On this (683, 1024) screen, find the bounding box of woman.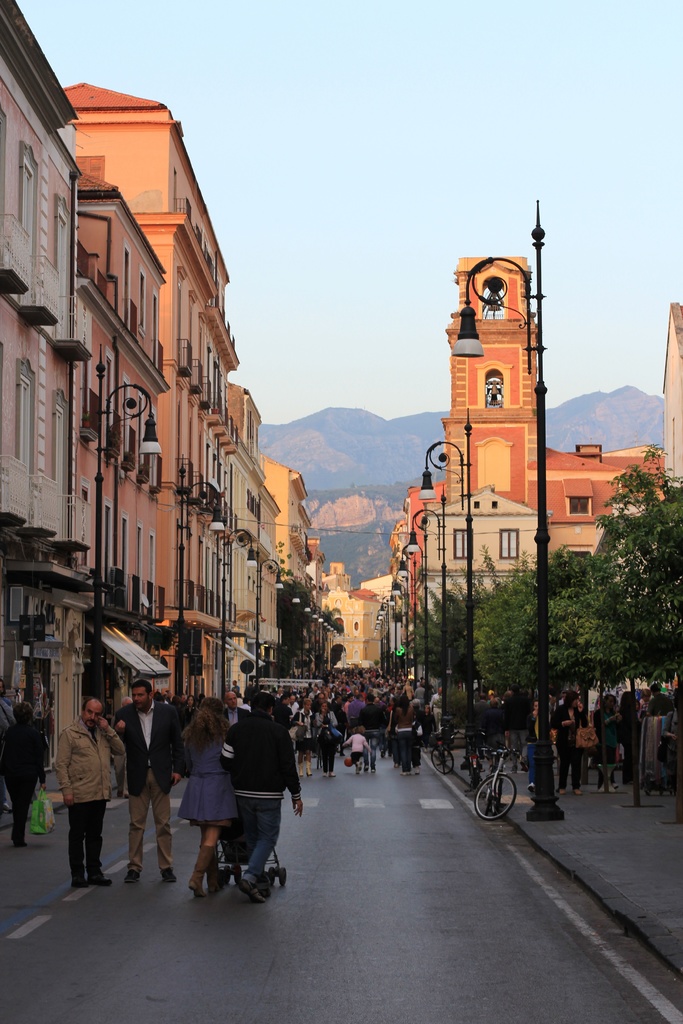
Bounding box: box=[185, 696, 198, 724].
